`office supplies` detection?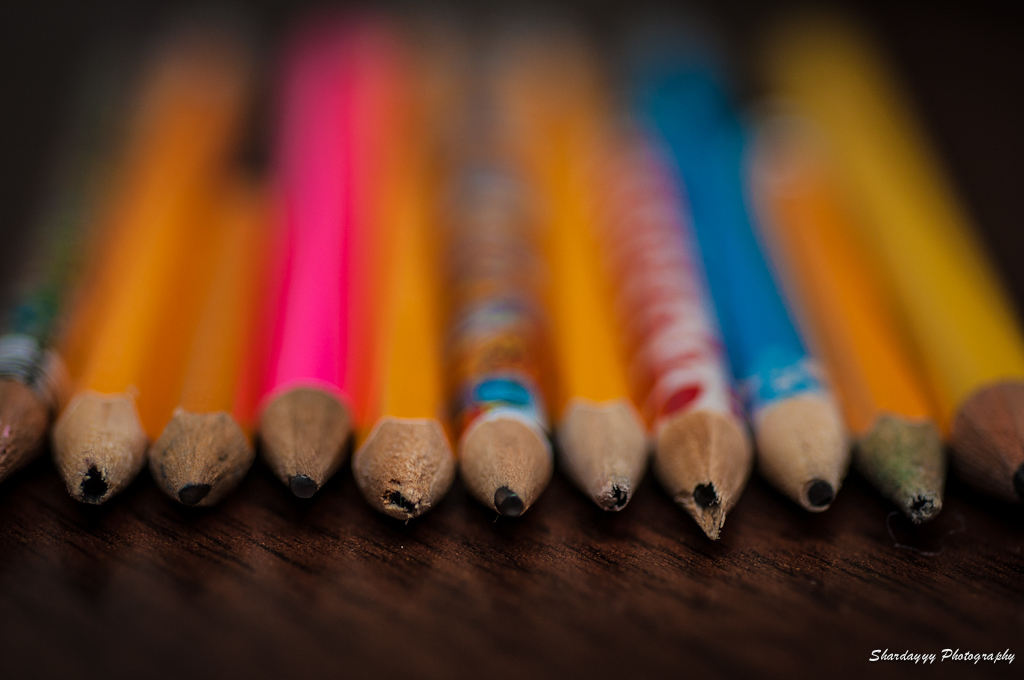
detection(270, 54, 359, 490)
